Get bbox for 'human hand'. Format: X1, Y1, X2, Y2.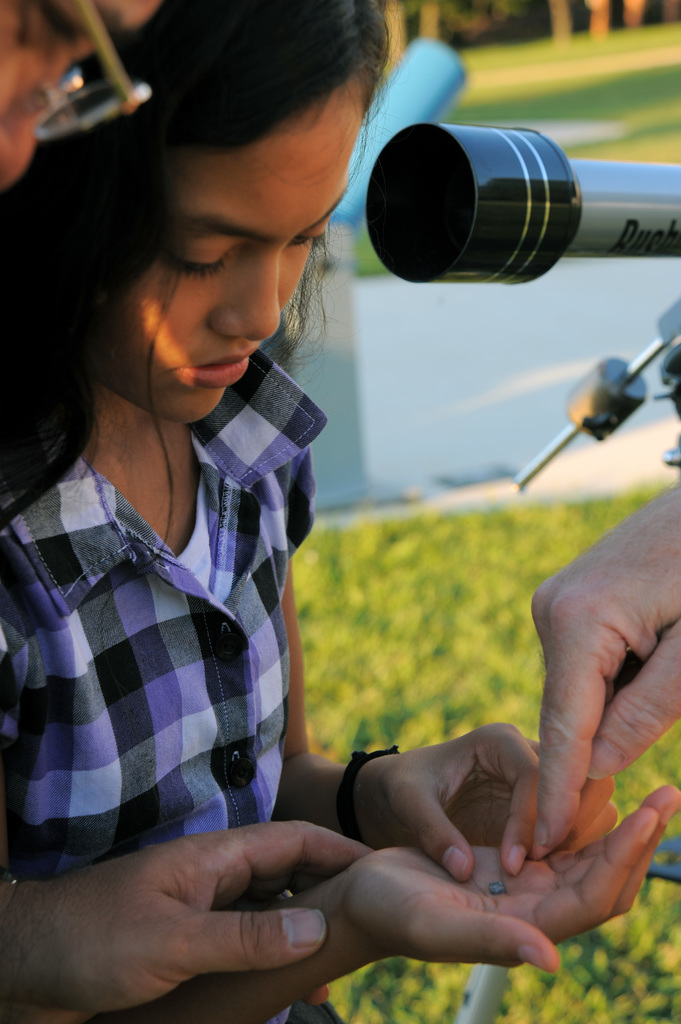
534, 483, 680, 849.
